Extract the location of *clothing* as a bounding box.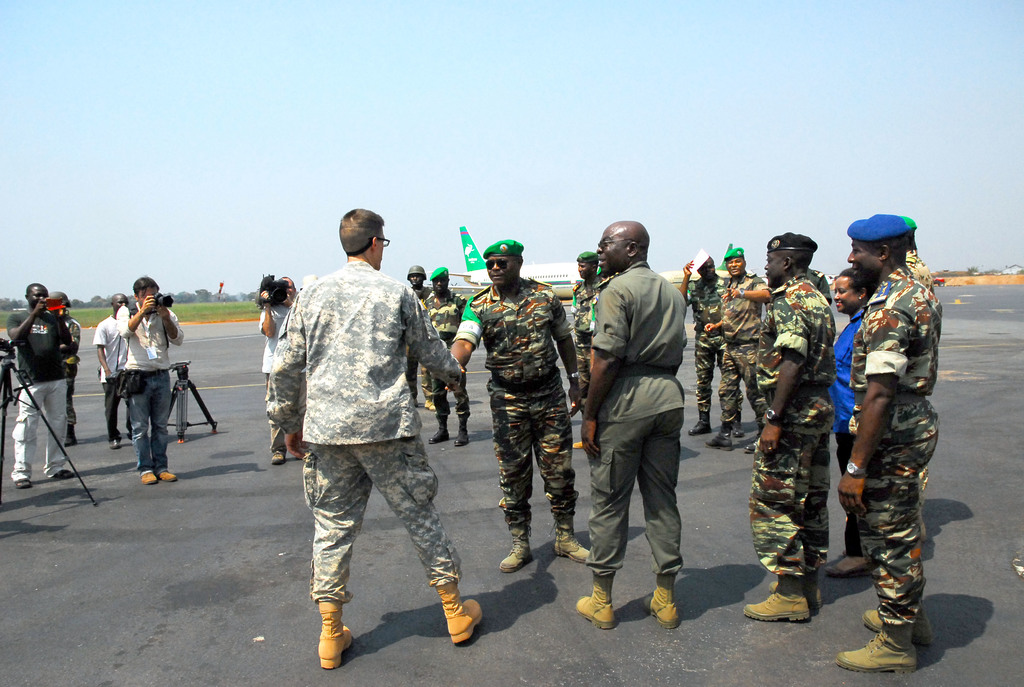
bbox(113, 301, 184, 473).
